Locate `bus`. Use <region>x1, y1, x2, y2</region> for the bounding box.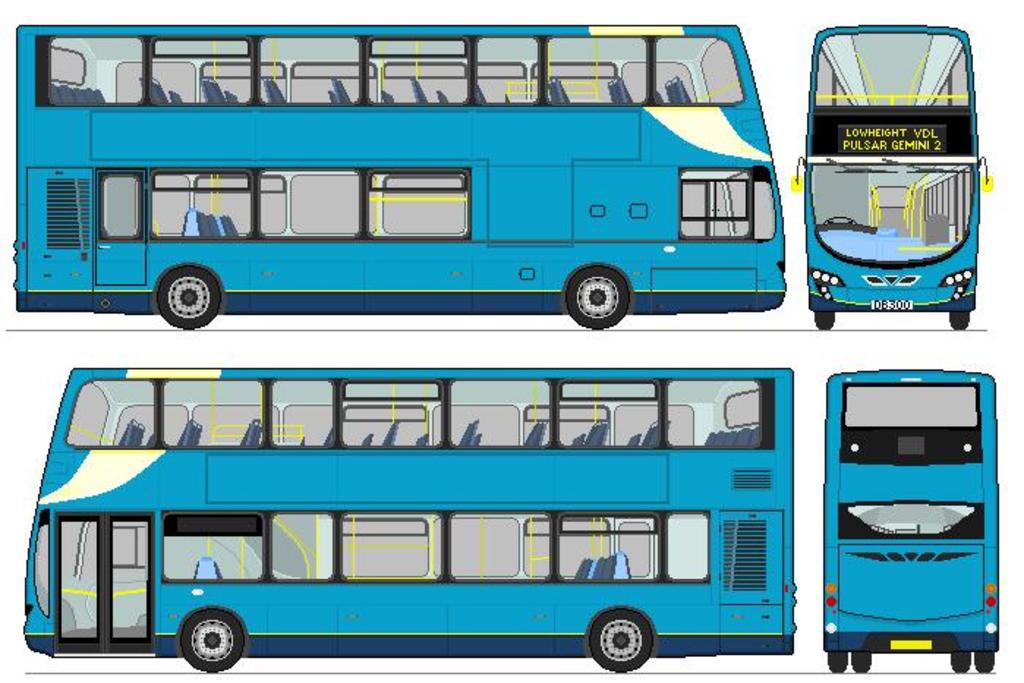
<region>10, 22, 787, 333</region>.
